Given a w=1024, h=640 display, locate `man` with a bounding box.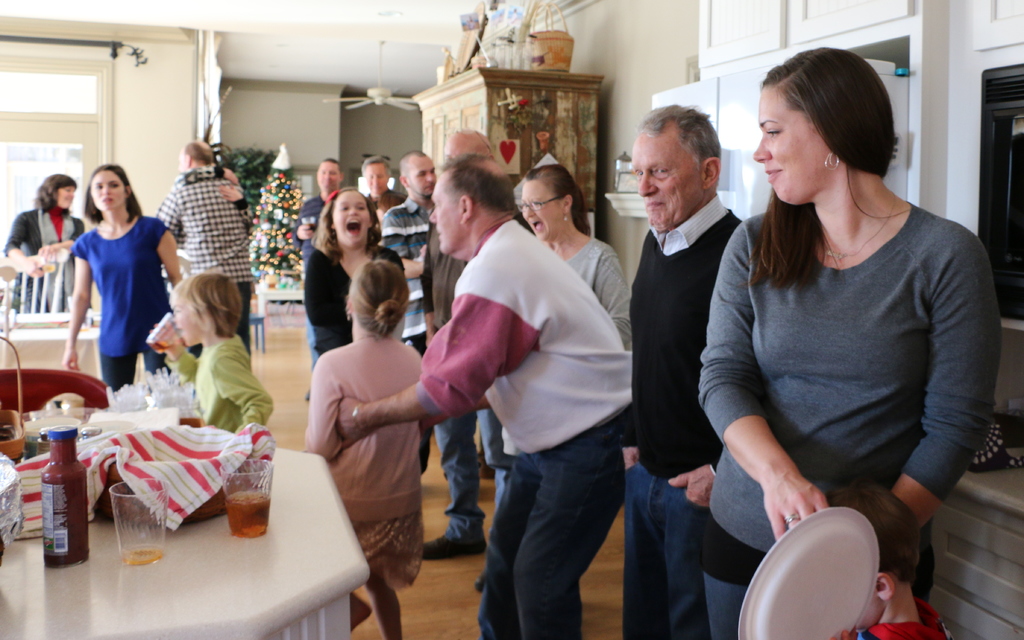
Located: select_region(339, 151, 635, 639).
